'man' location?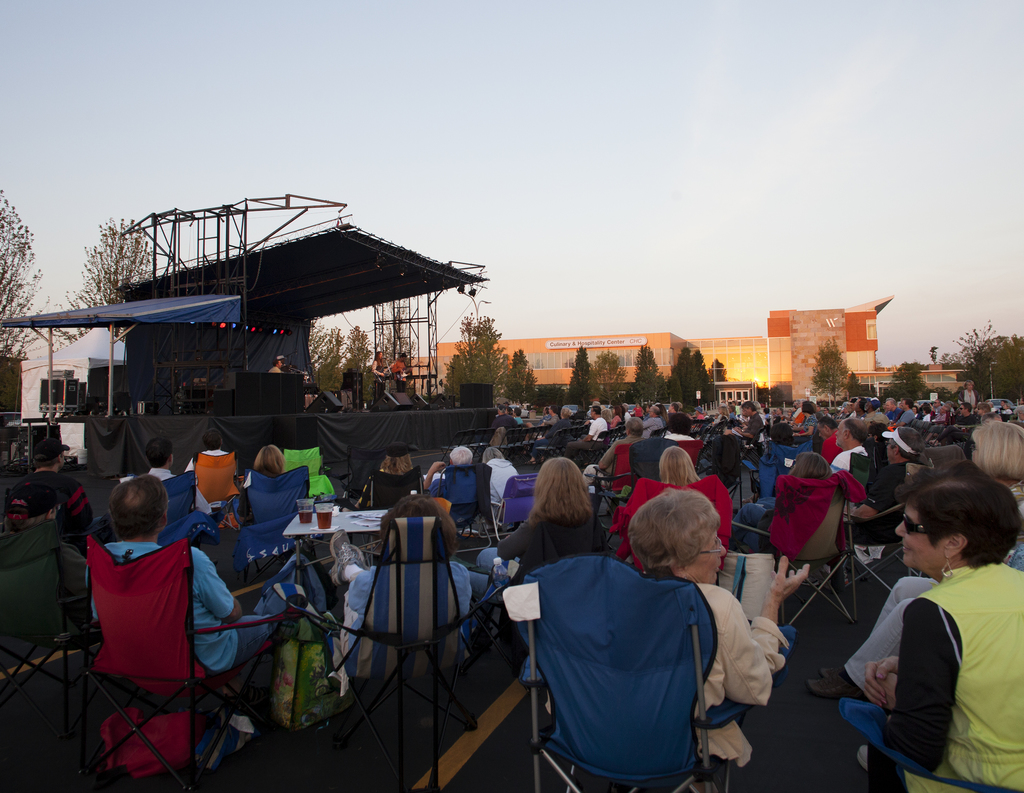
x1=147, y1=439, x2=175, y2=484
